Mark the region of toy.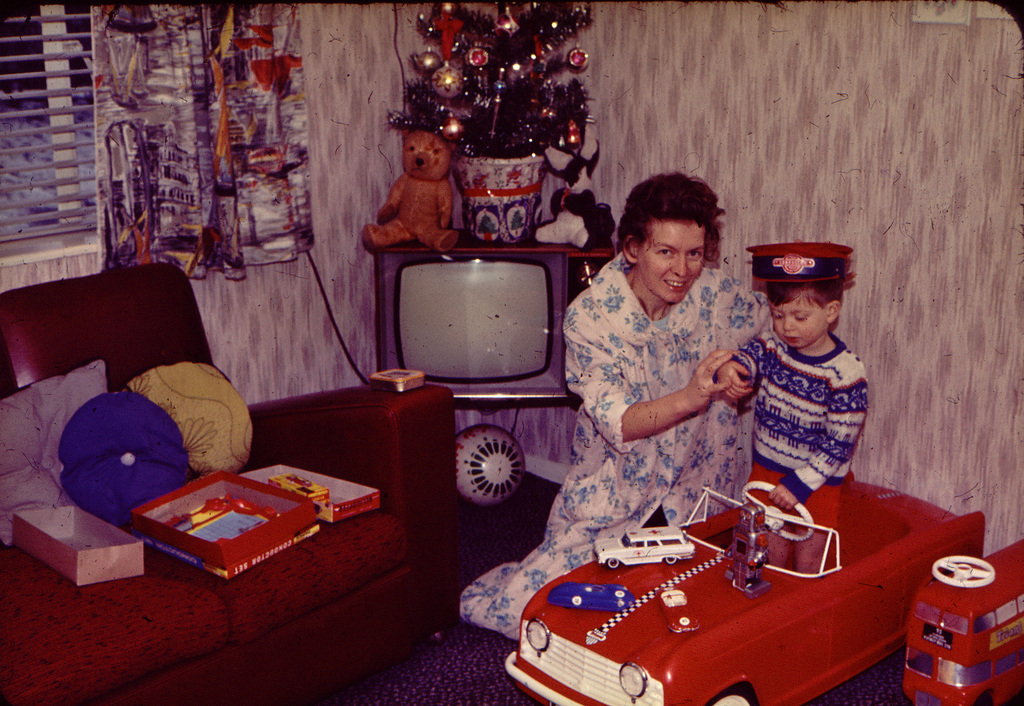
Region: bbox(547, 584, 636, 613).
